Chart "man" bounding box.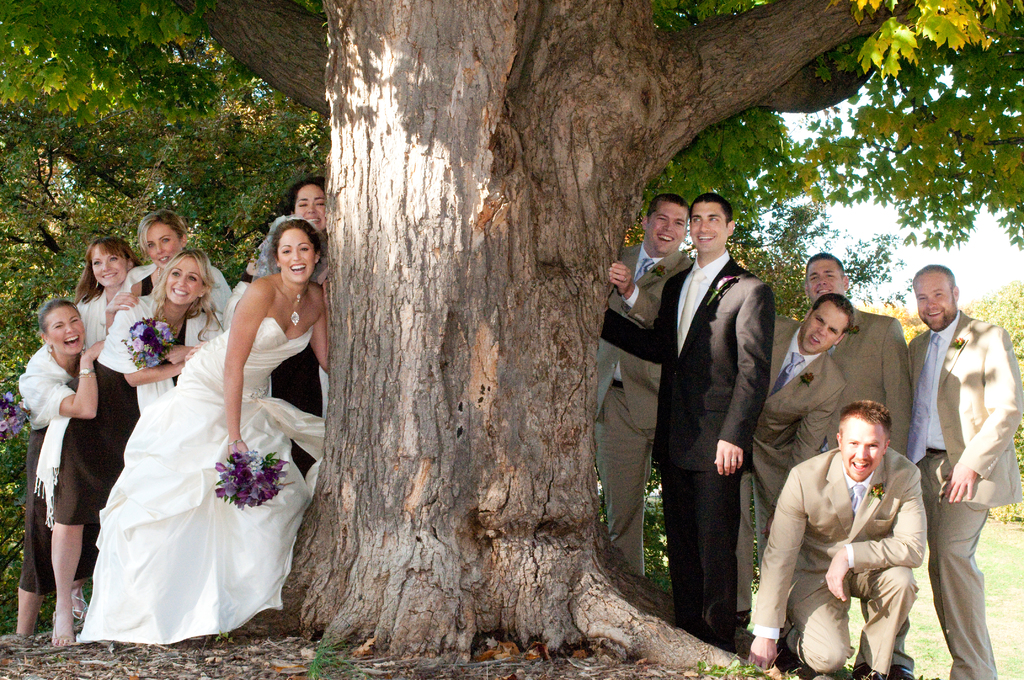
Charted: bbox=(802, 250, 916, 461).
